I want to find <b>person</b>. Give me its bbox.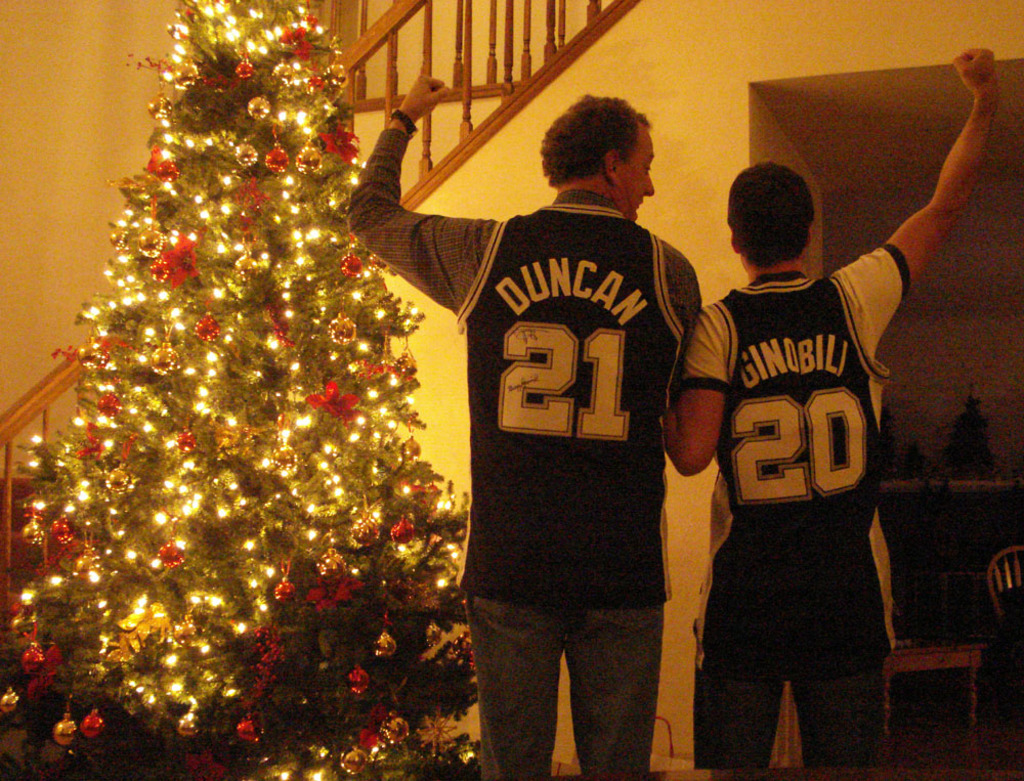
<region>425, 114, 710, 780</region>.
